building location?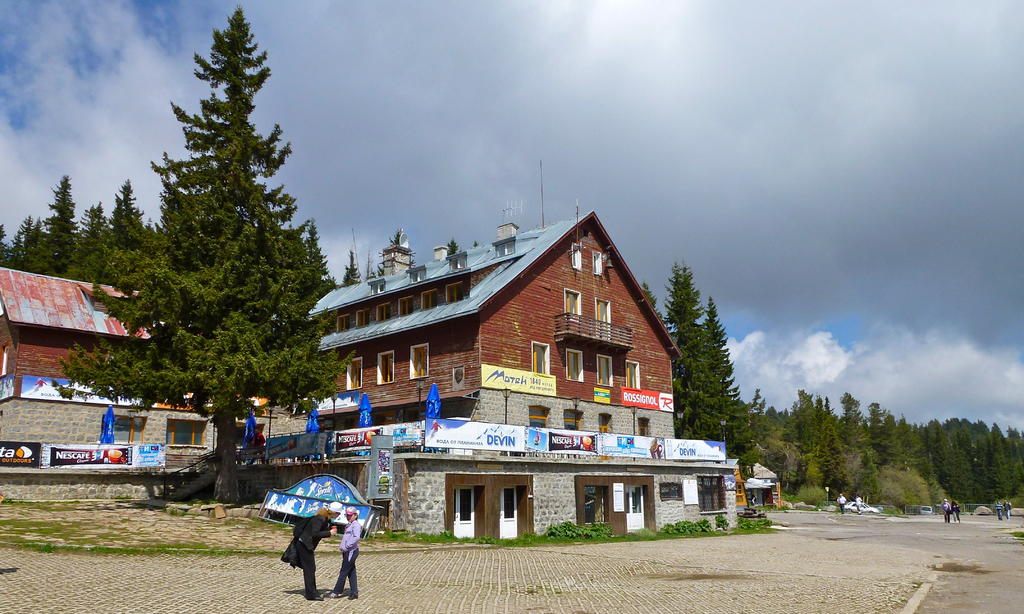
(x1=0, y1=258, x2=230, y2=451)
